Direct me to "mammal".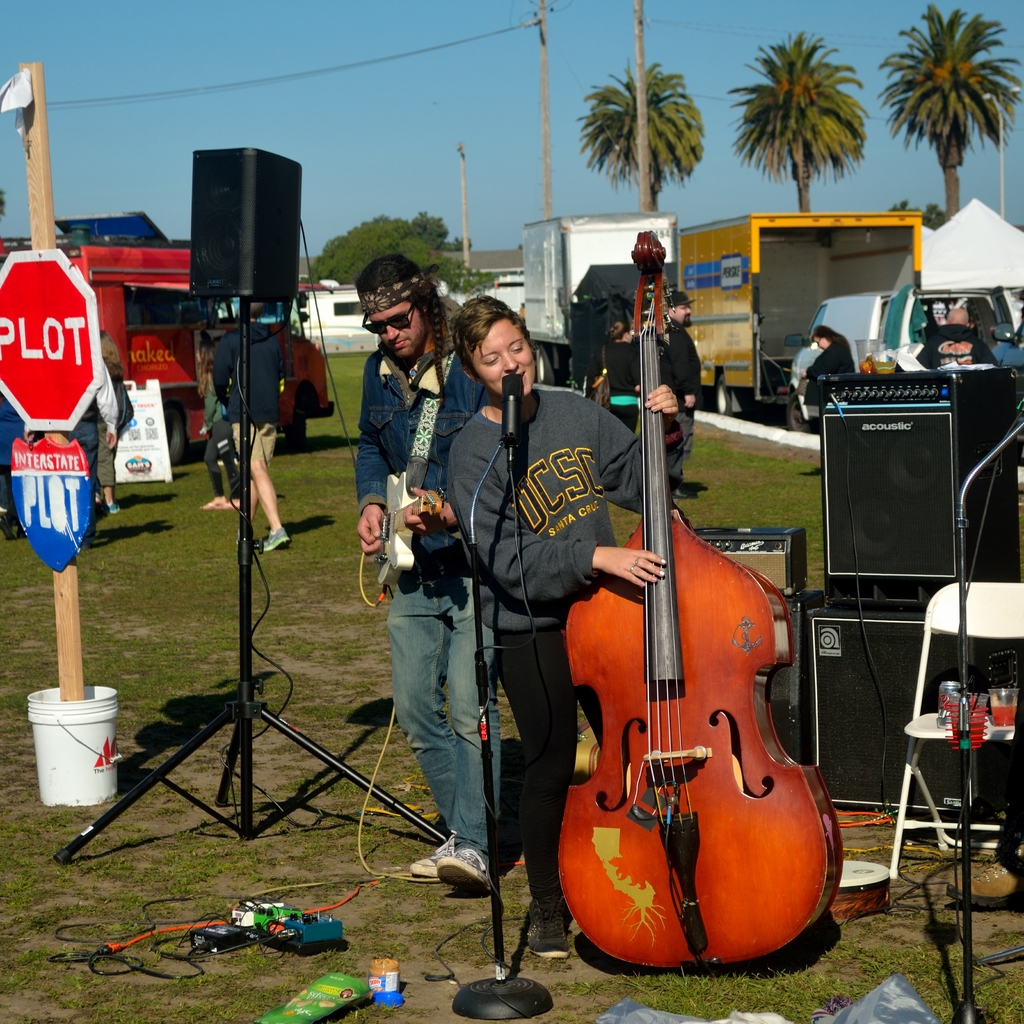
Direction: 0, 380, 27, 532.
